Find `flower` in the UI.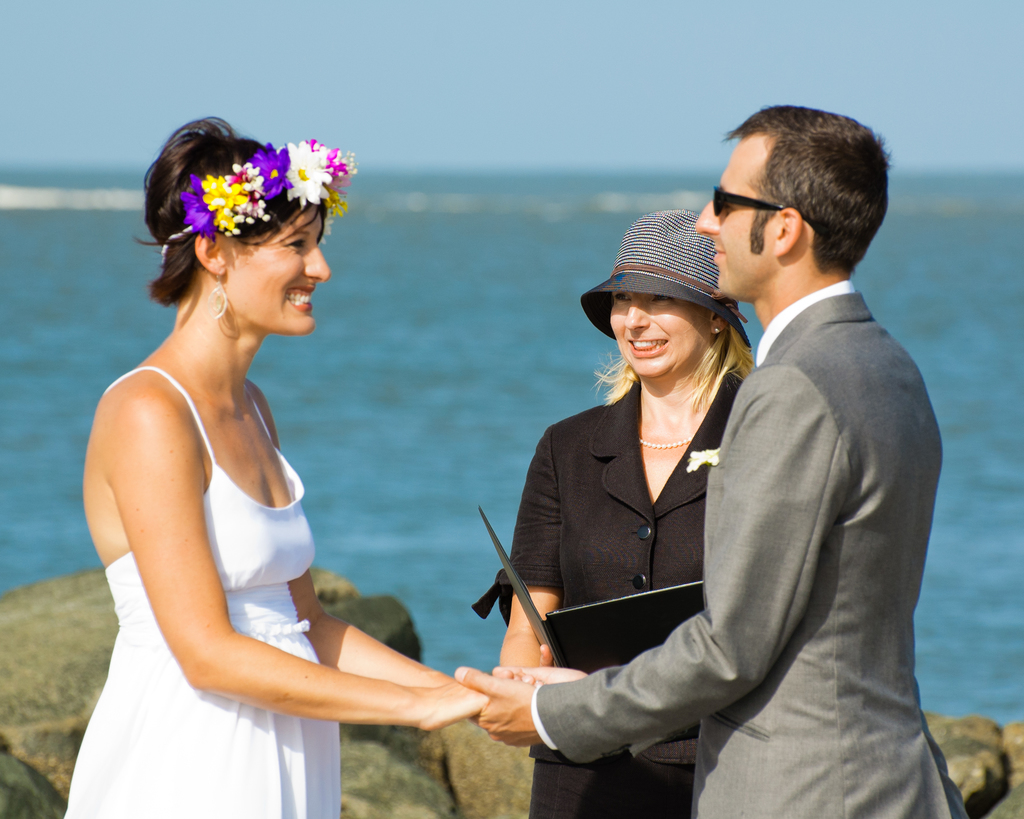
UI element at x1=248, y1=142, x2=296, y2=200.
